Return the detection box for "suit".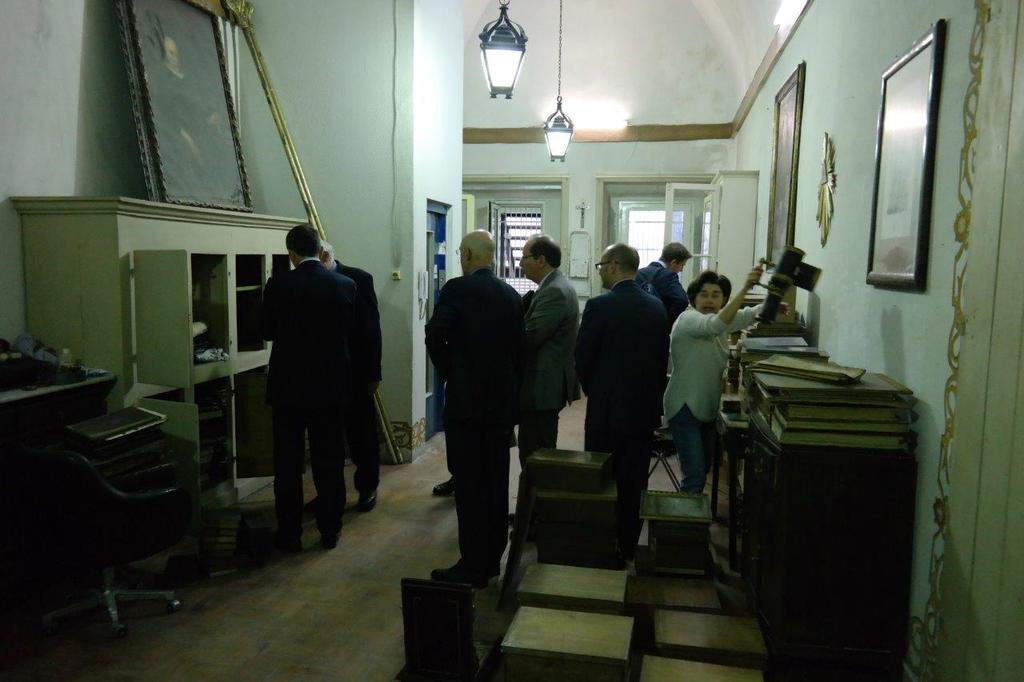
Rect(244, 219, 381, 554).
